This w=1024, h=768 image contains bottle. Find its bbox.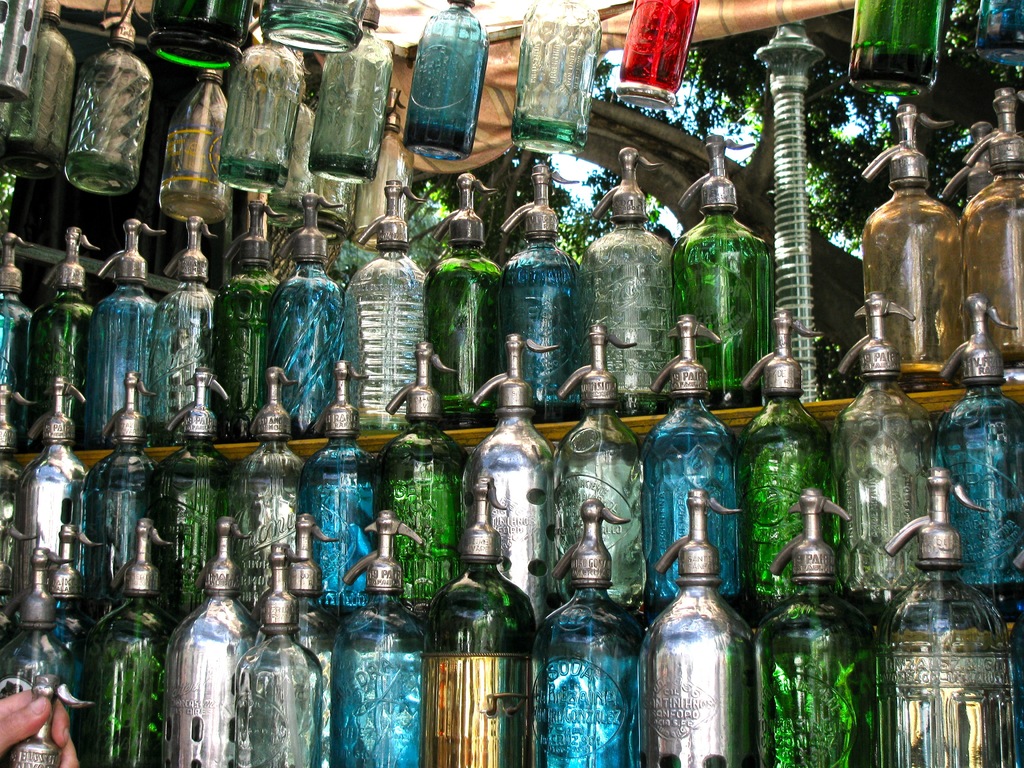
x1=164, y1=63, x2=232, y2=208.
